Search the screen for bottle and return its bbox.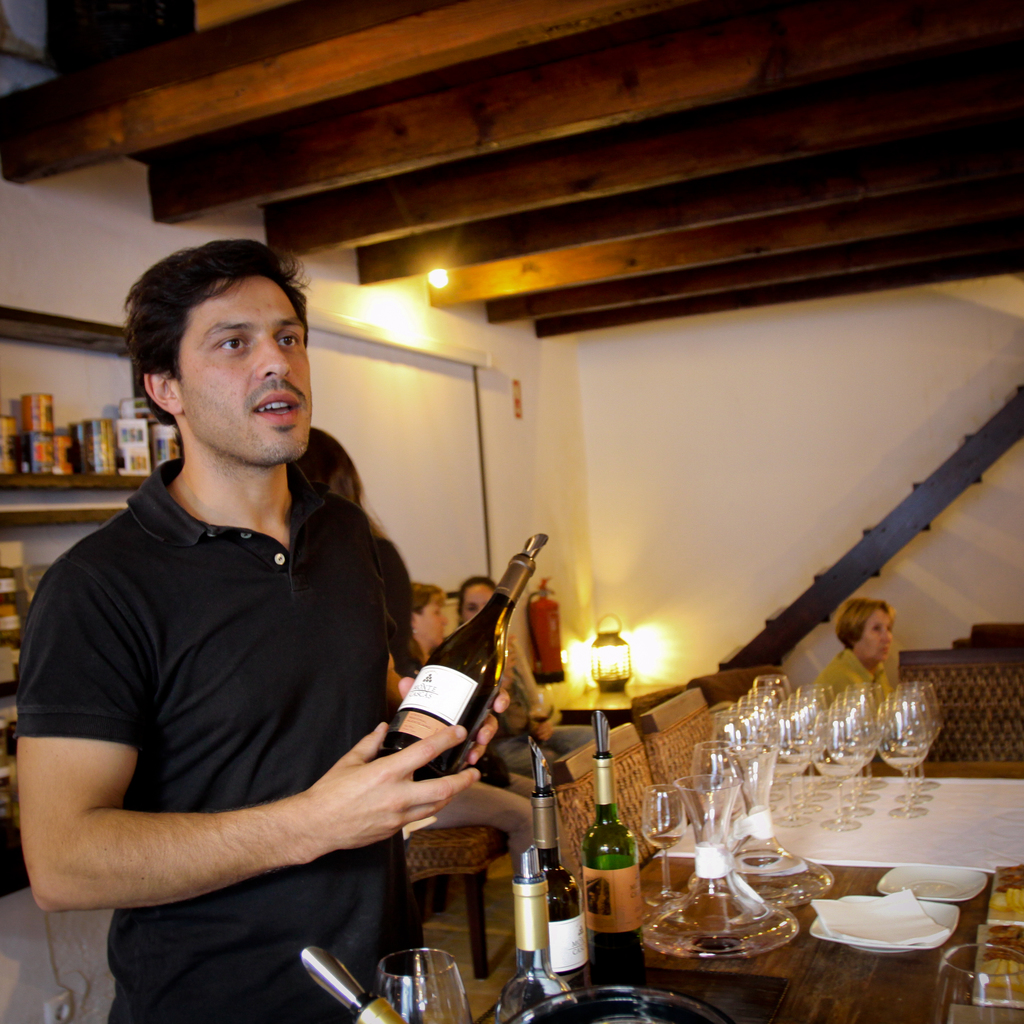
Found: Rect(383, 533, 548, 784).
